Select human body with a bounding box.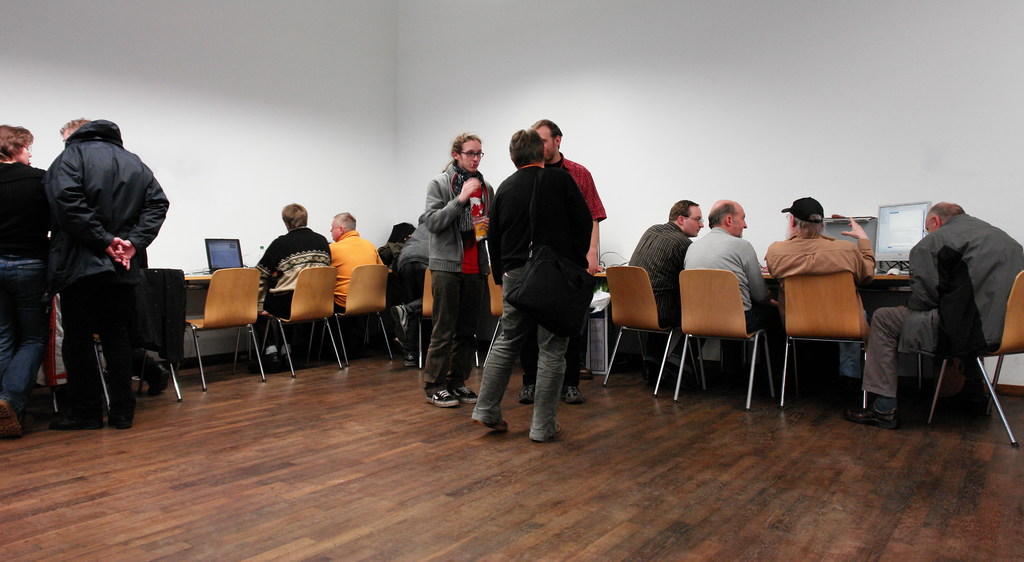
x1=36, y1=105, x2=166, y2=422.
